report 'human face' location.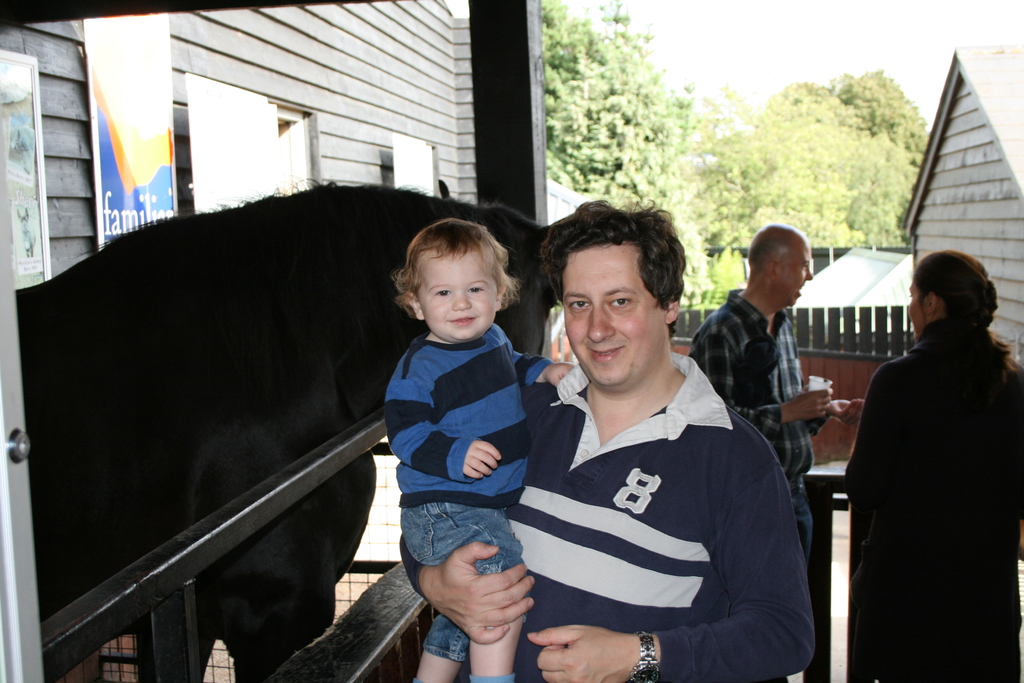
Report: [781, 247, 813, 309].
